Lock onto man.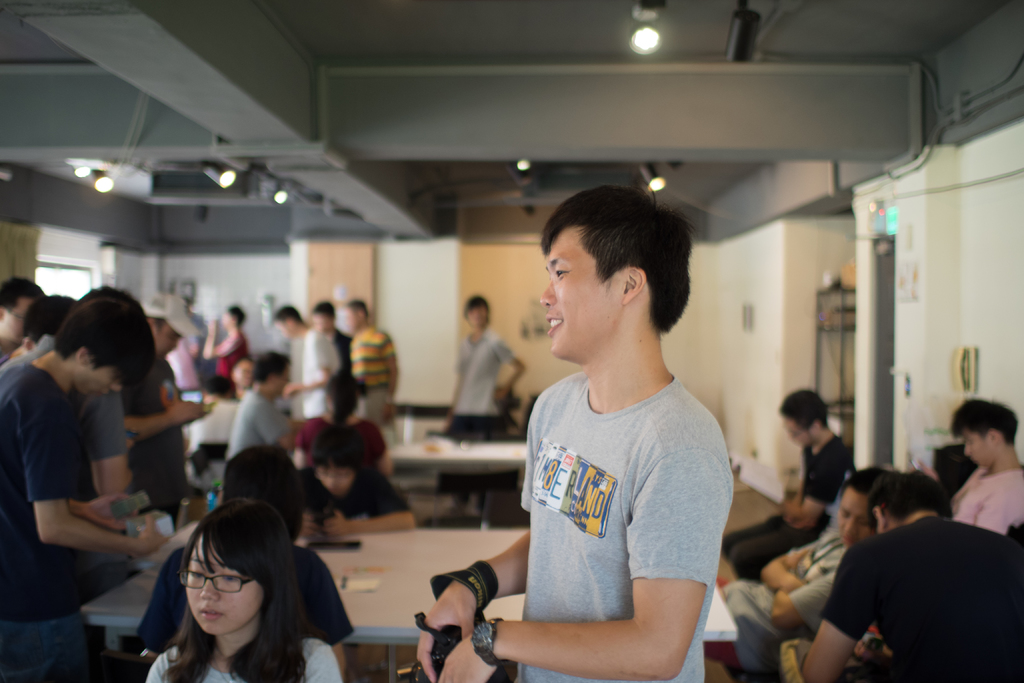
Locked: bbox(346, 299, 400, 432).
